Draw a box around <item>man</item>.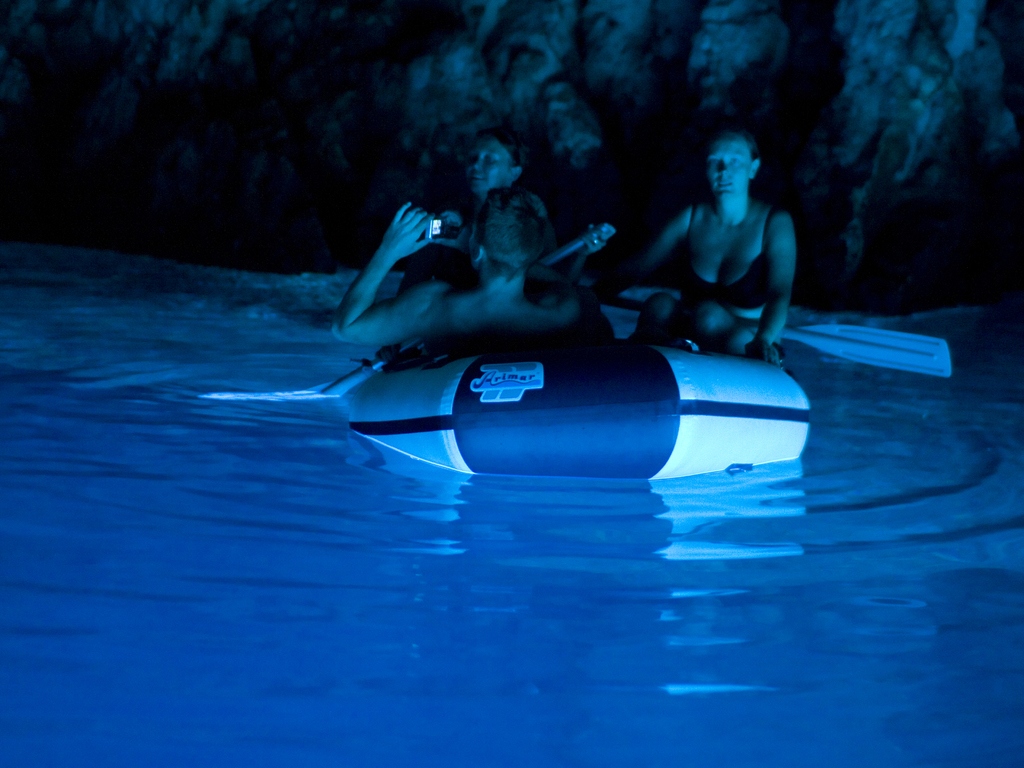
BBox(633, 135, 821, 348).
